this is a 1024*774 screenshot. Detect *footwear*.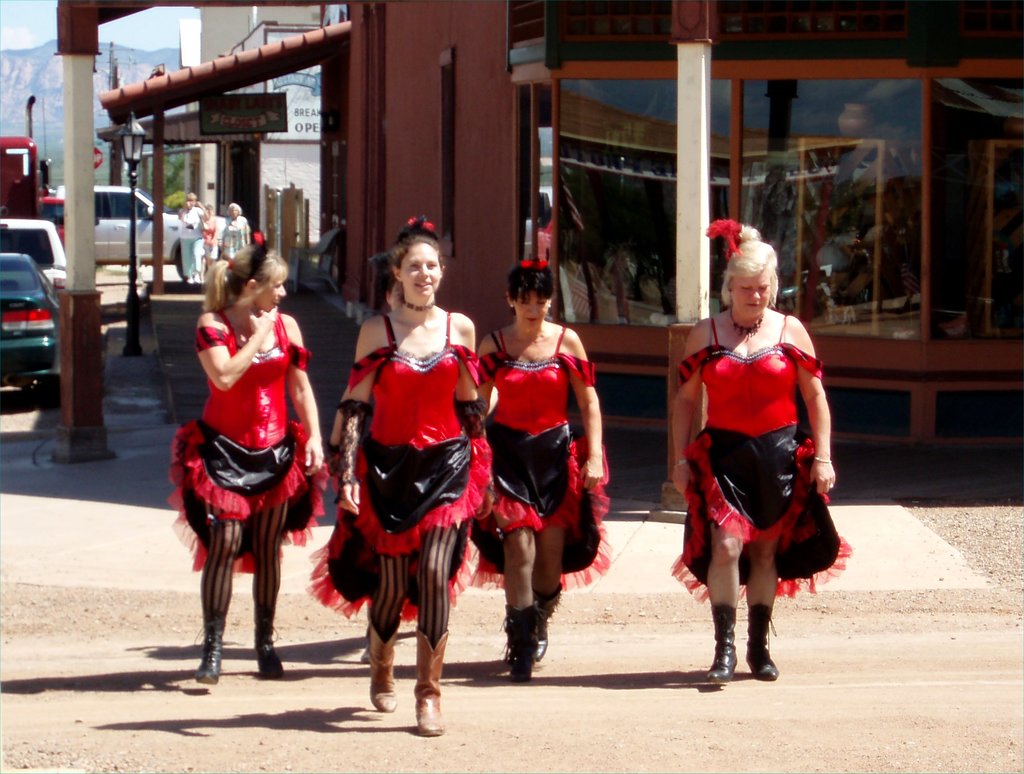
<region>413, 627, 445, 734</region>.
